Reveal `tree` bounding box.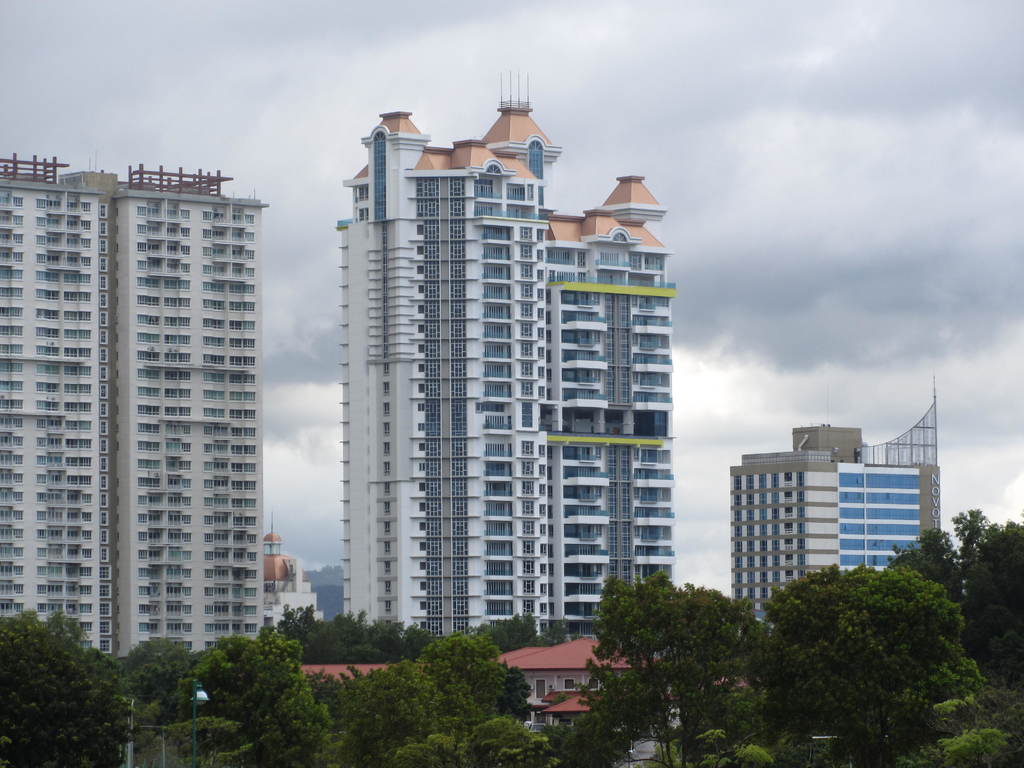
Revealed: x1=505 y1=666 x2=535 y2=724.
